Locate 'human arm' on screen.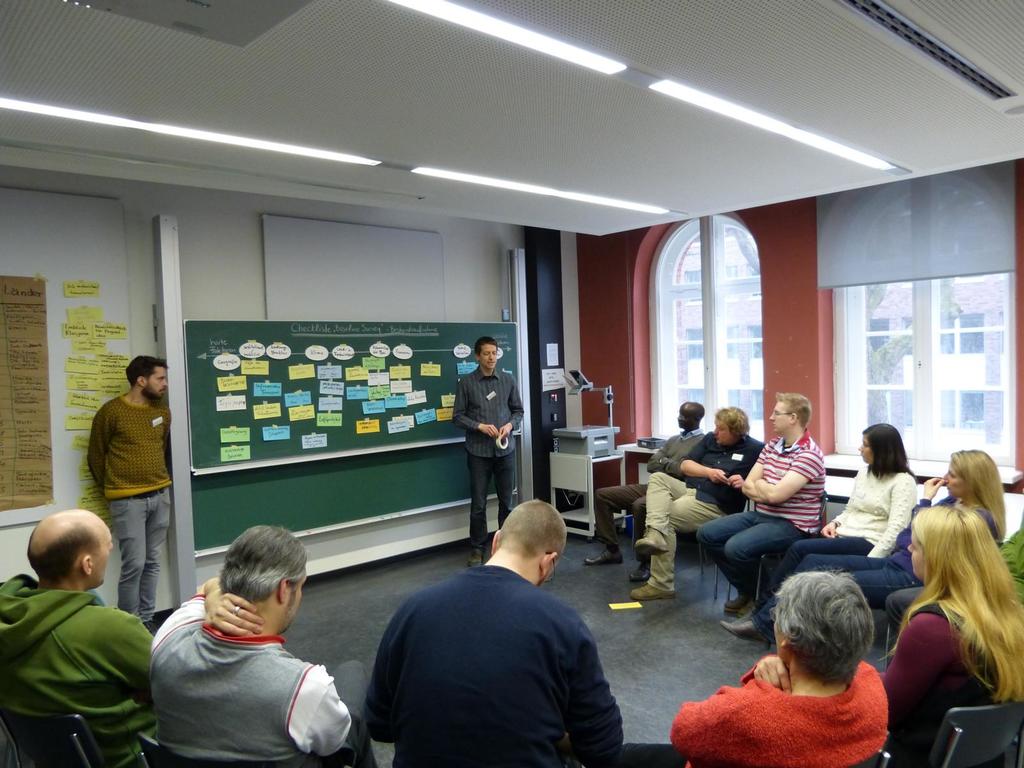
On screen at 498/371/532/442.
